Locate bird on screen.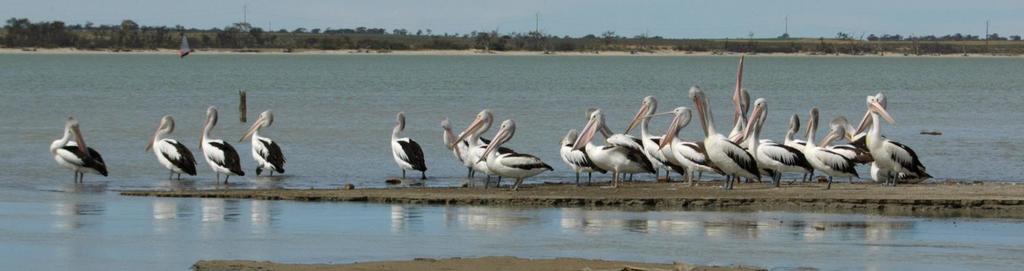
On screen at (x1=827, y1=104, x2=923, y2=182).
